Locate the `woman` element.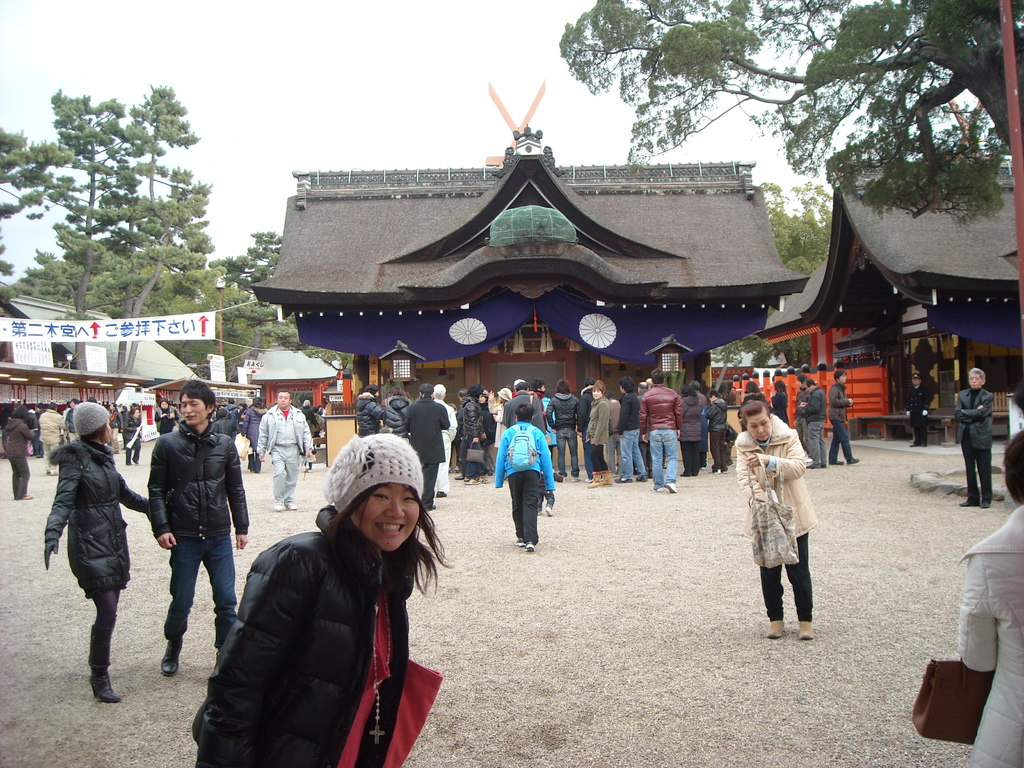
Element bbox: BBox(191, 436, 452, 767).
